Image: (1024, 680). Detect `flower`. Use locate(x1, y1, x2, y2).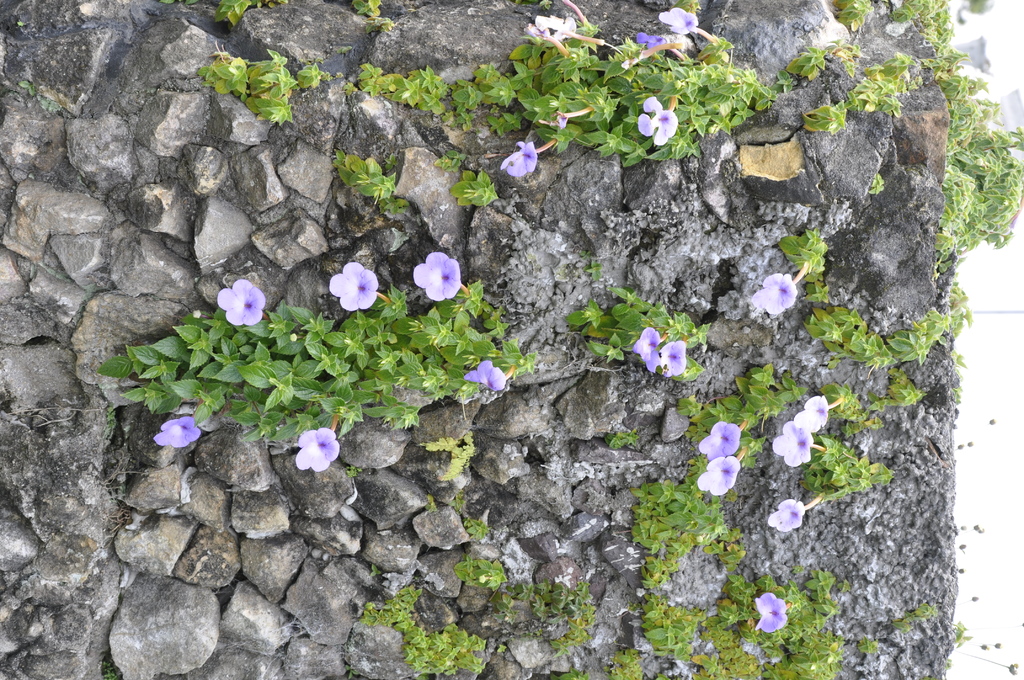
locate(155, 419, 200, 451).
